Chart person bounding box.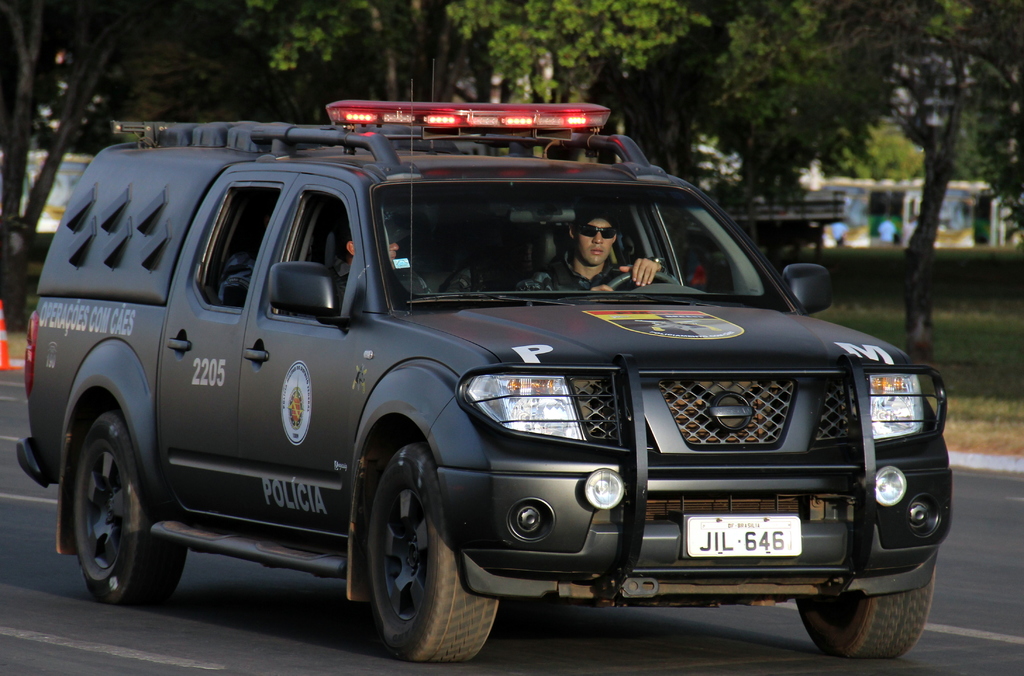
Charted: (left=339, top=218, right=404, bottom=297).
